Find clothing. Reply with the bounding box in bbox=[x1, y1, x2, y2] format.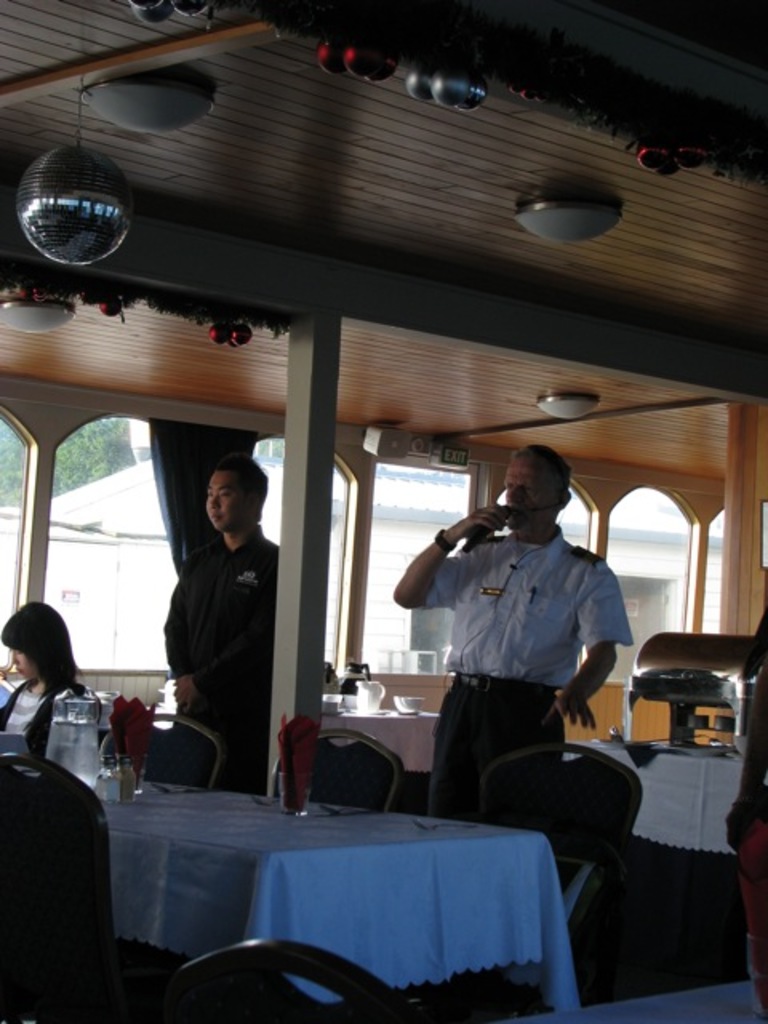
bbox=[166, 533, 275, 760].
